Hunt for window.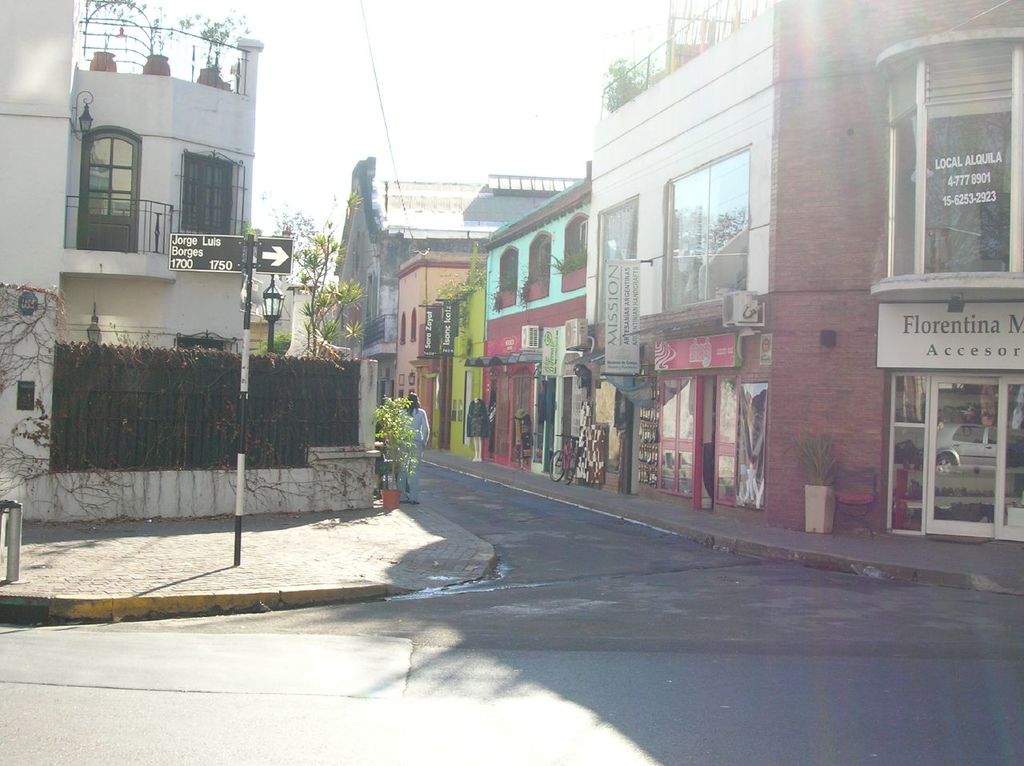
Hunted down at [500,247,518,306].
